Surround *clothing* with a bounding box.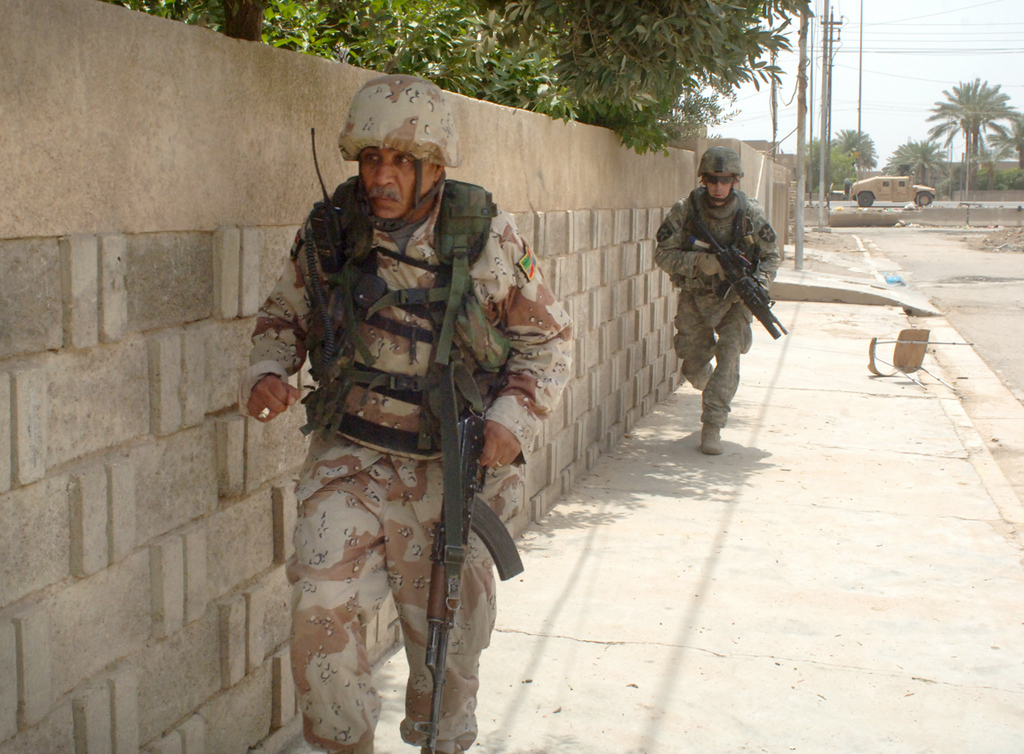
locate(651, 185, 778, 426).
